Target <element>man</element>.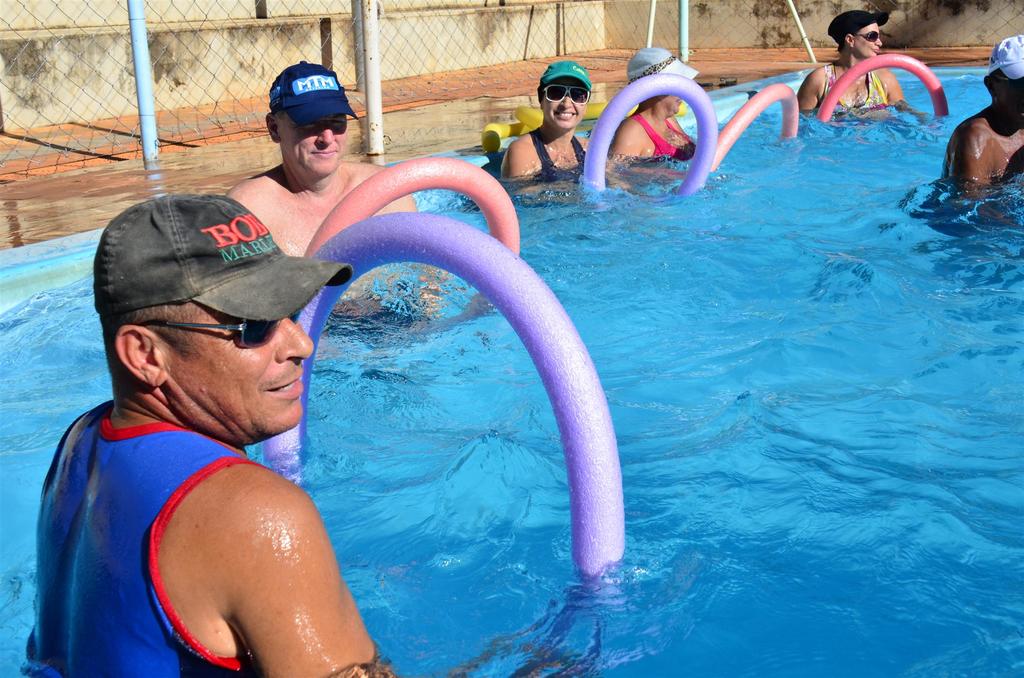
Target region: (x1=936, y1=33, x2=1023, y2=202).
